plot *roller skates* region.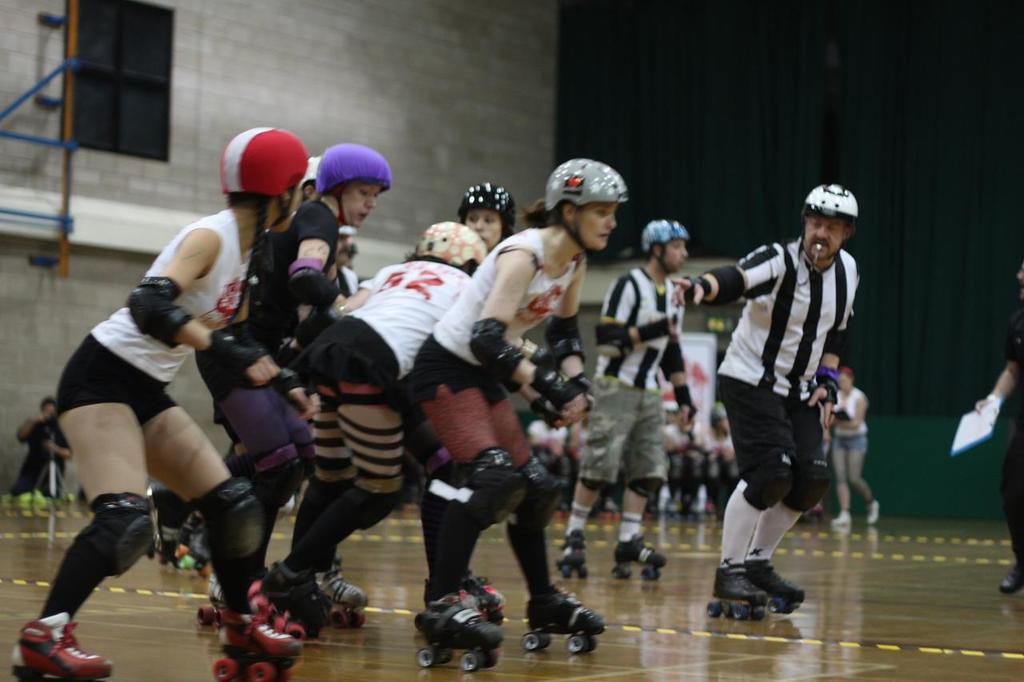
Plotted at {"x1": 742, "y1": 558, "x2": 806, "y2": 616}.
